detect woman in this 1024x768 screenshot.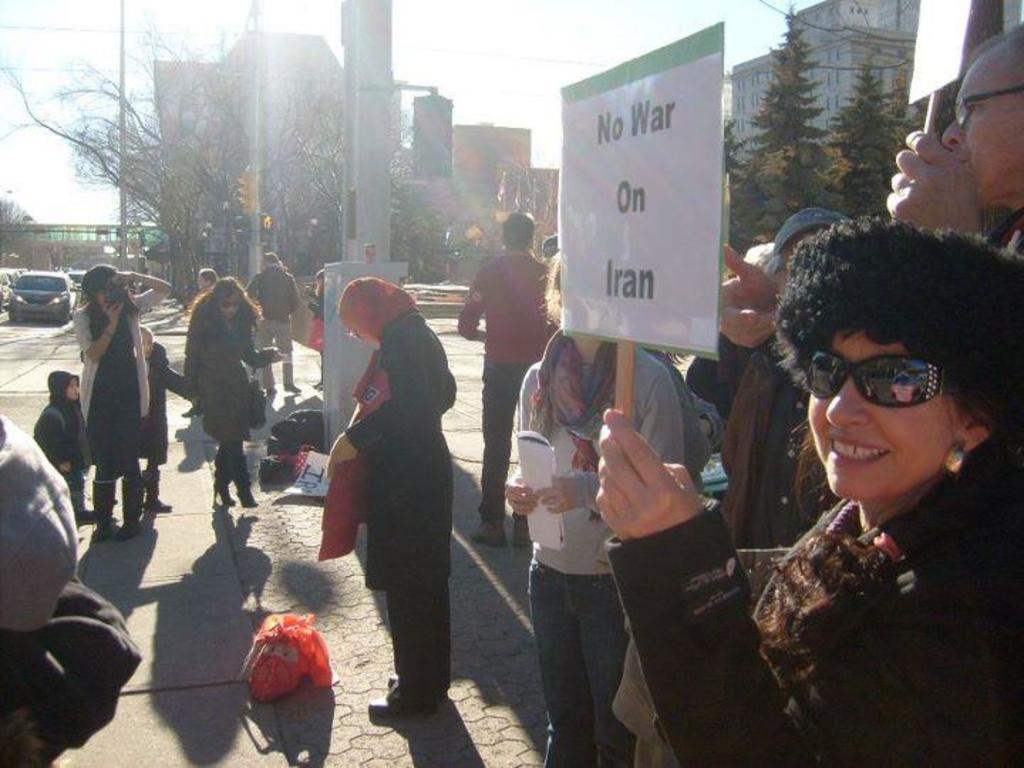
Detection: [74,256,161,538].
